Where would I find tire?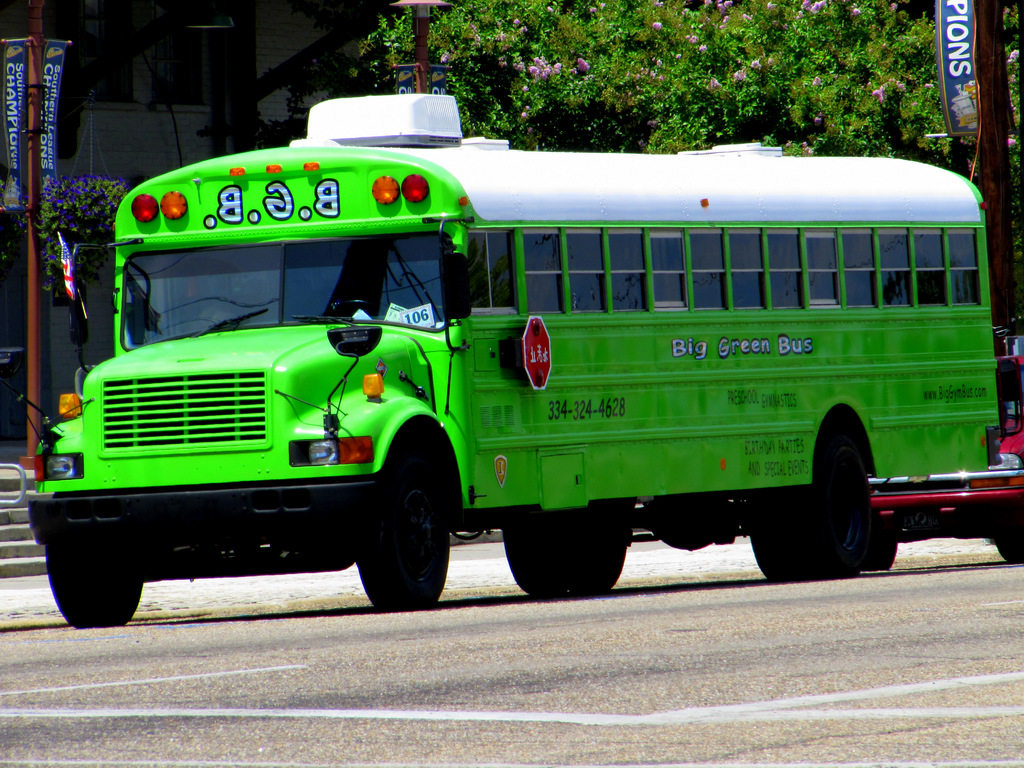
At rect(356, 446, 456, 614).
